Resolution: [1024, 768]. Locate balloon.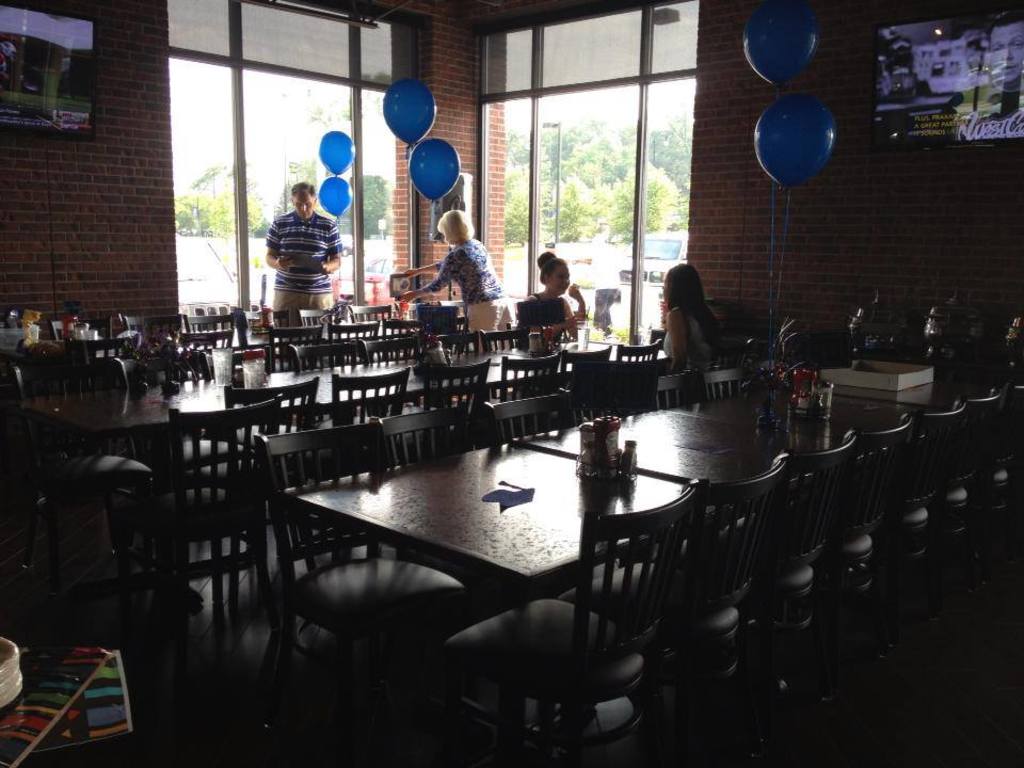
l=752, t=94, r=842, b=194.
